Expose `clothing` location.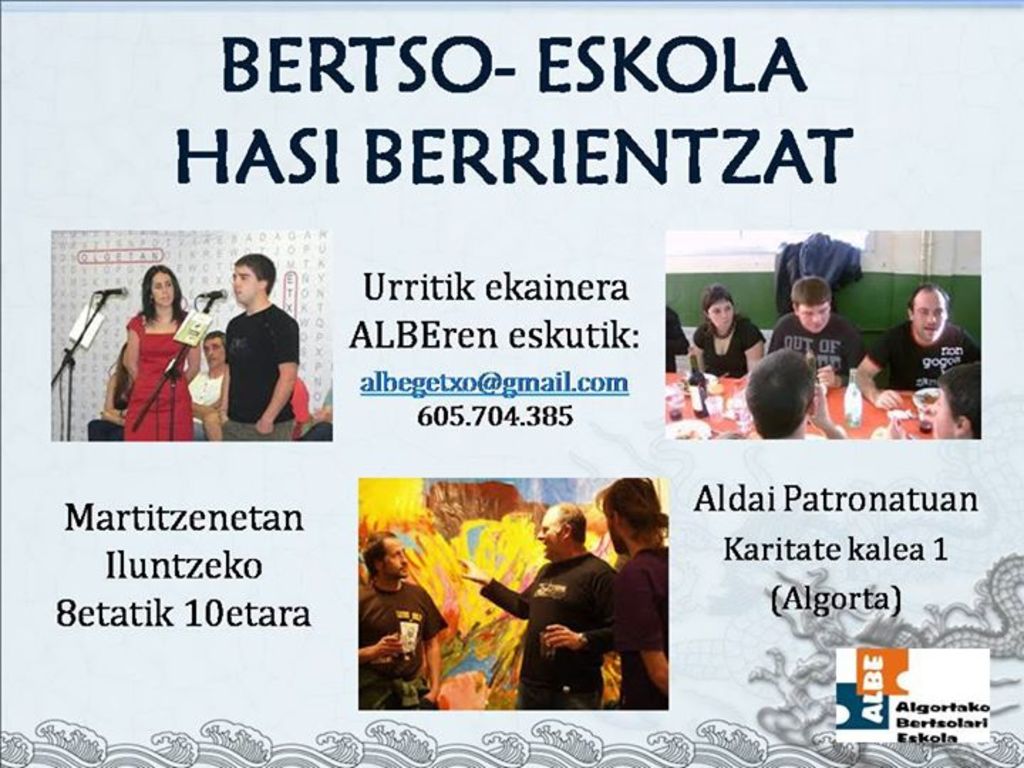
Exposed at box(866, 327, 983, 394).
